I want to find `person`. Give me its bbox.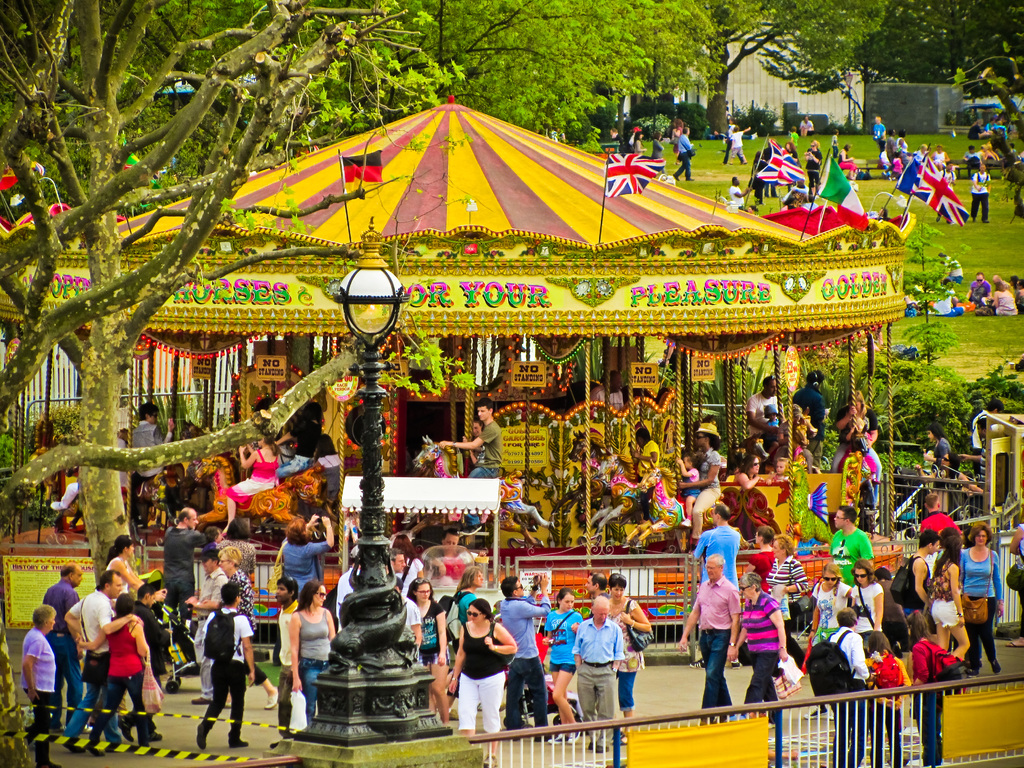
left=559, top=591, right=637, bottom=749.
